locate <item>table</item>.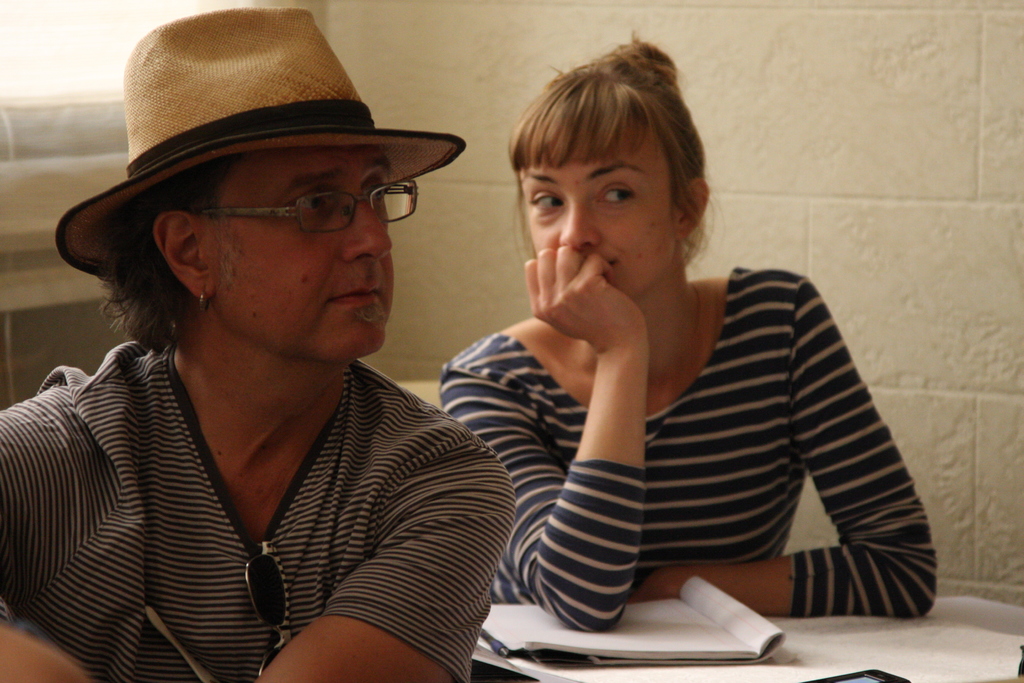
Bounding box: (left=463, top=556, right=1023, bottom=682).
